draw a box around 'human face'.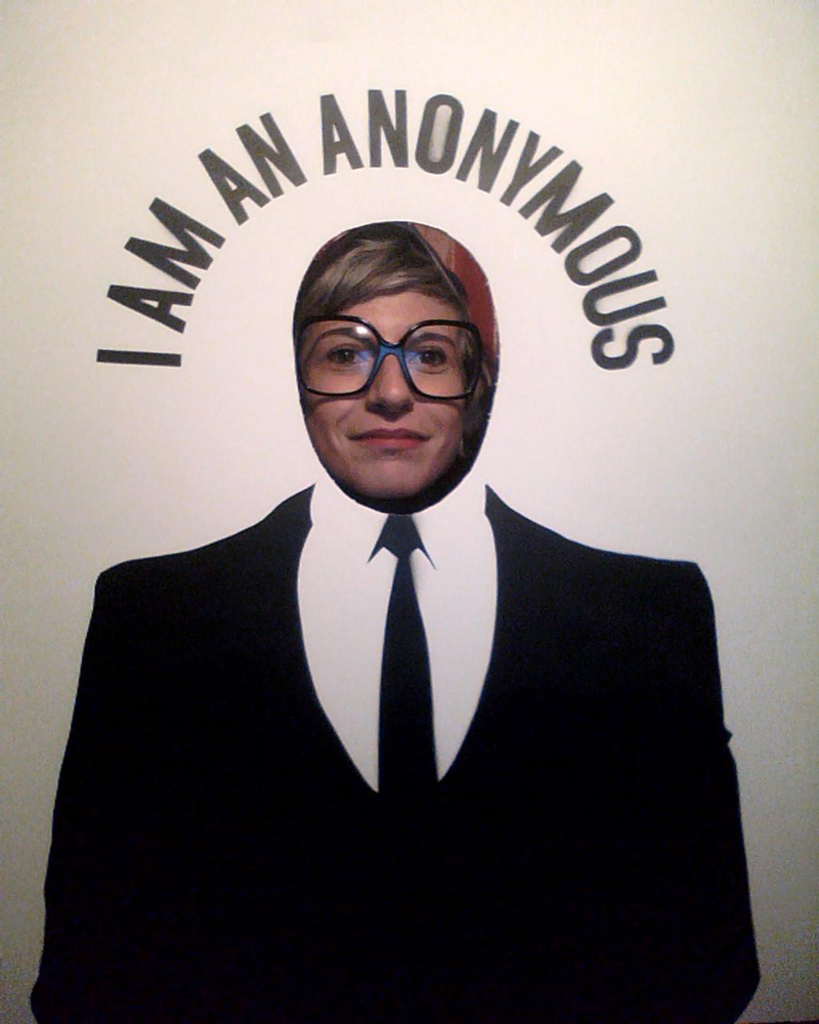
<bbox>291, 289, 481, 519</bbox>.
